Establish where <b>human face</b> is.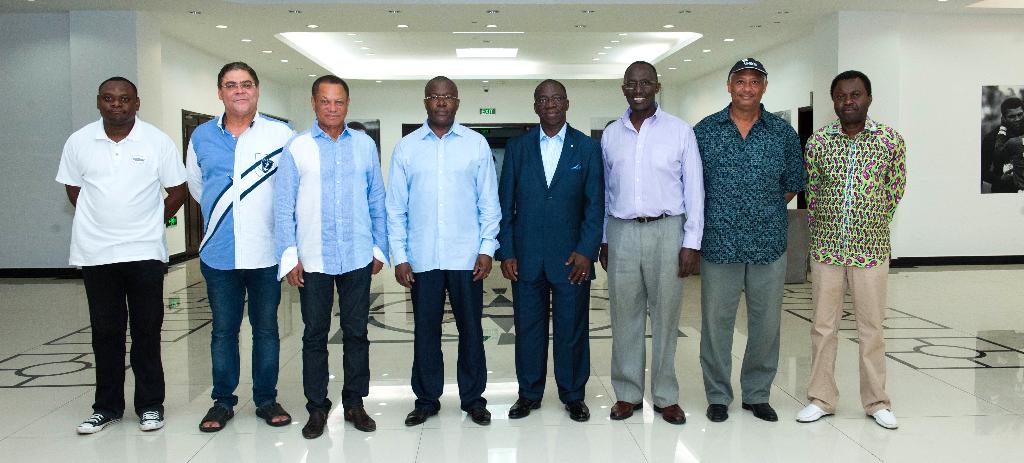
Established at bbox(317, 80, 346, 126).
